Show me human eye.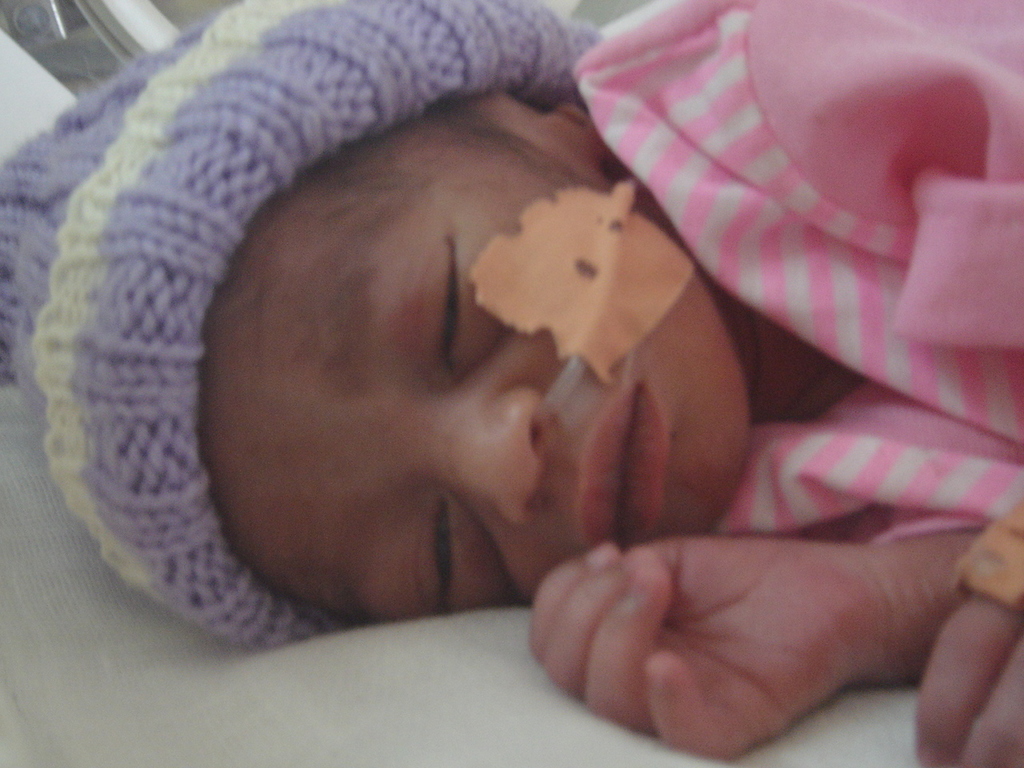
human eye is here: bbox=[414, 498, 488, 600].
